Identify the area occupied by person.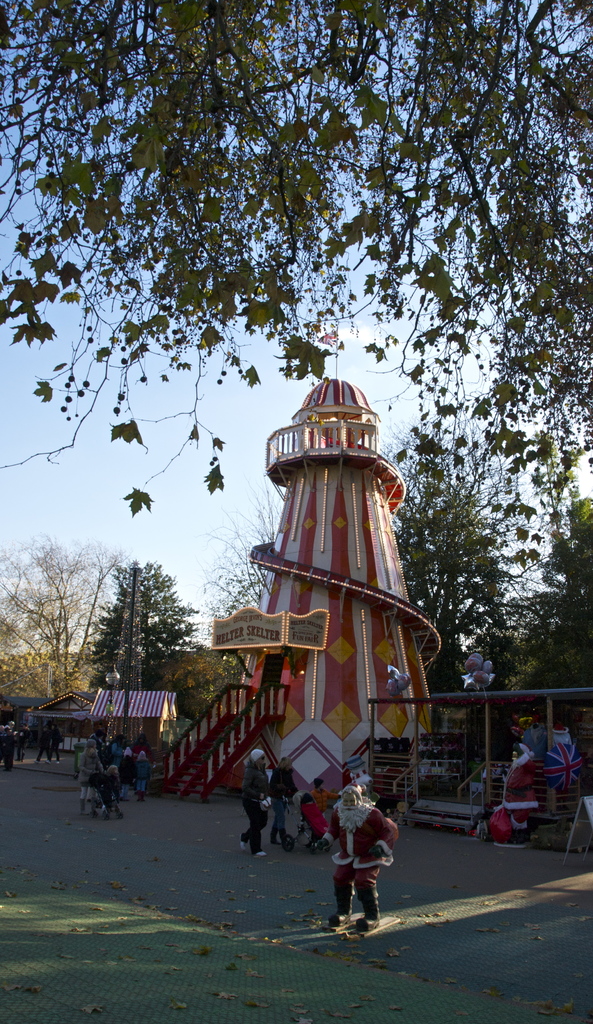
Area: l=521, t=713, r=546, b=757.
